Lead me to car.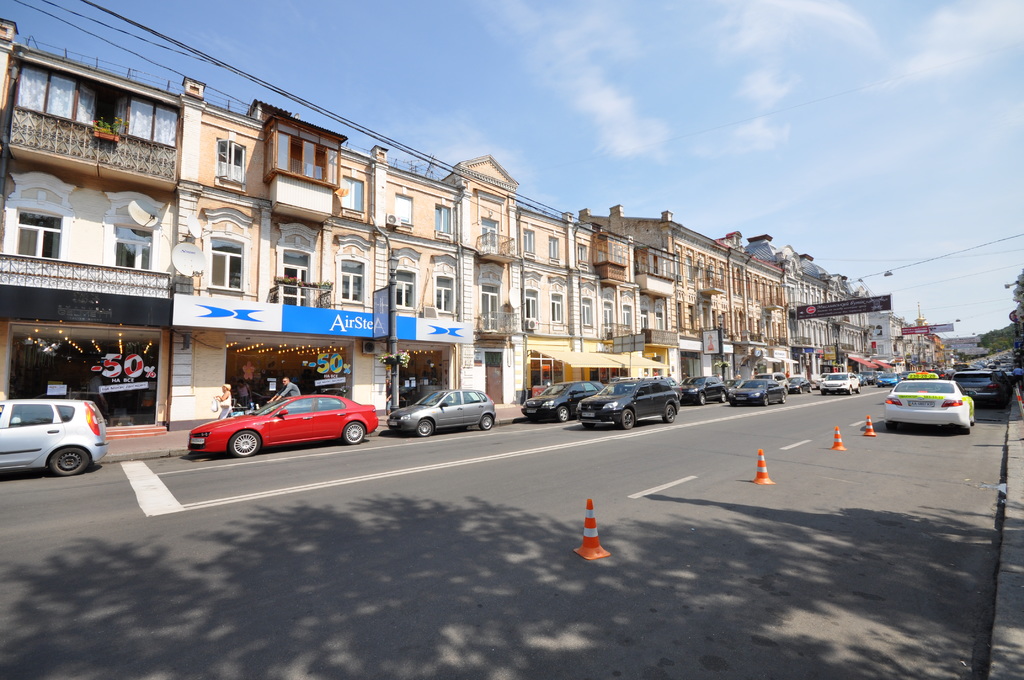
Lead to 812,371,863,394.
